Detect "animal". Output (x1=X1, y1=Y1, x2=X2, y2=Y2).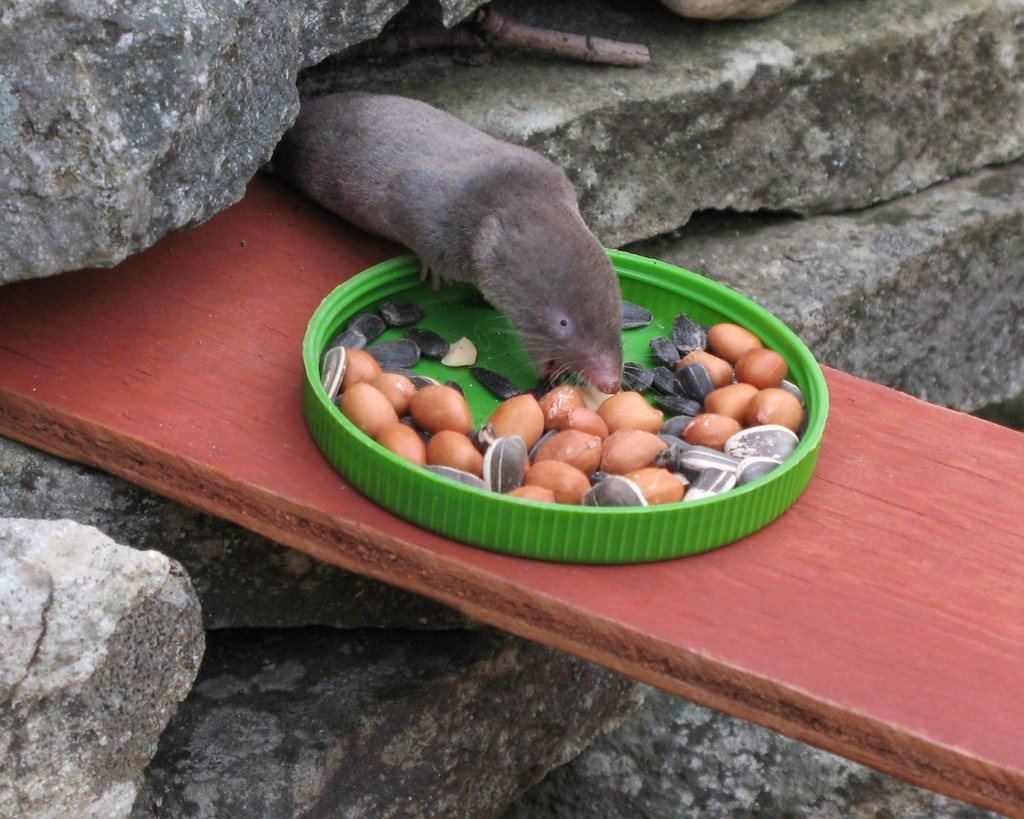
(x1=266, y1=91, x2=698, y2=403).
